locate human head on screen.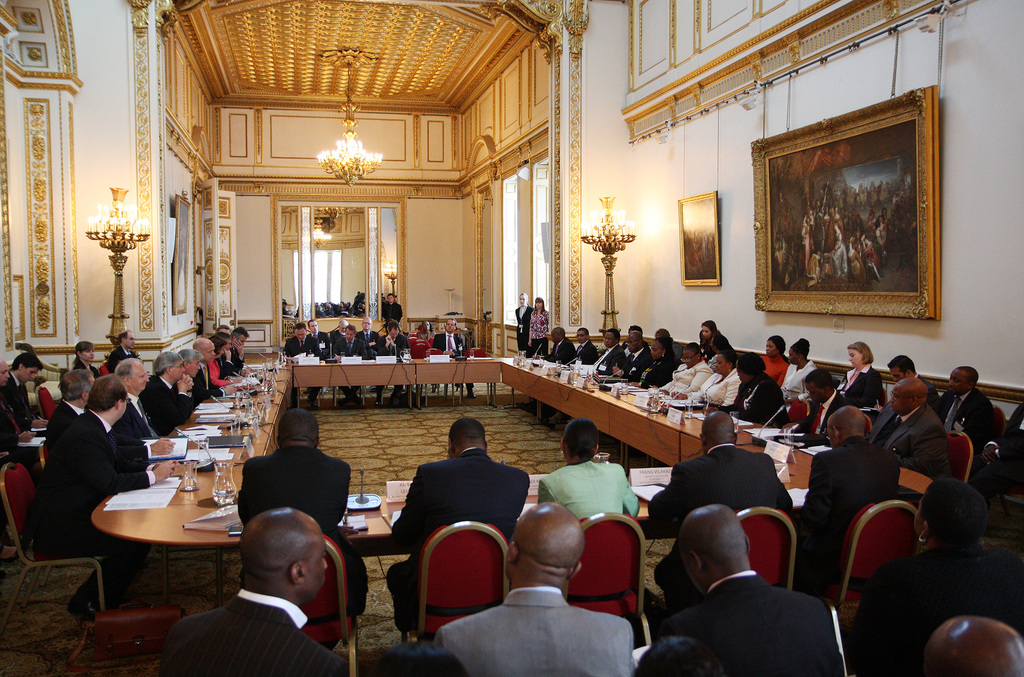
On screen at pyautogui.locateOnScreen(211, 331, 225, 356).
